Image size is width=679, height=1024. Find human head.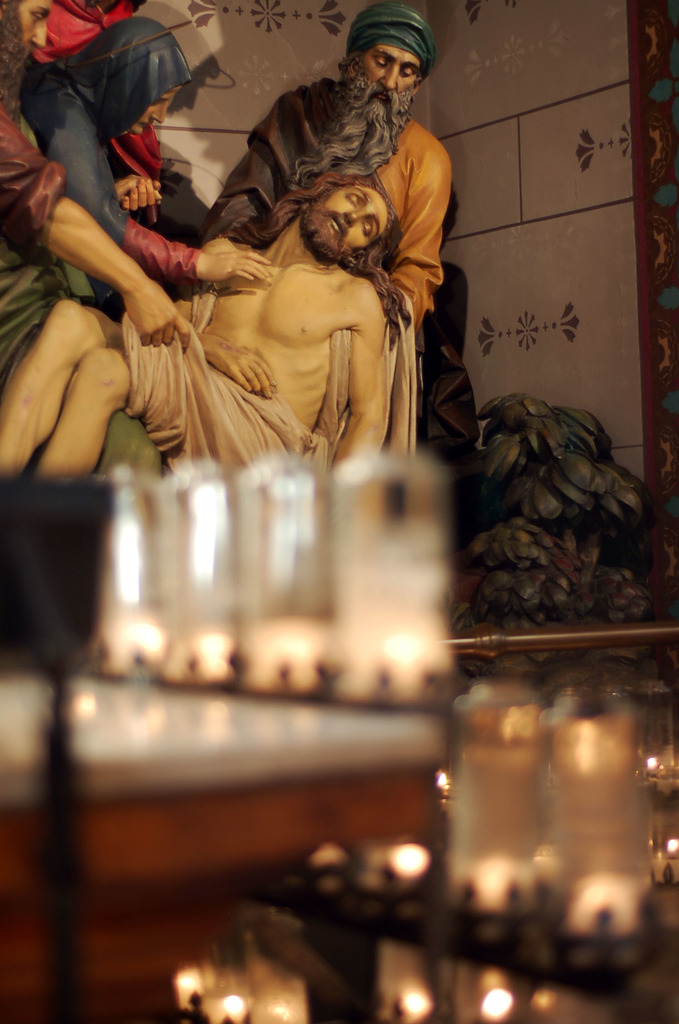
222:166:409:356.
